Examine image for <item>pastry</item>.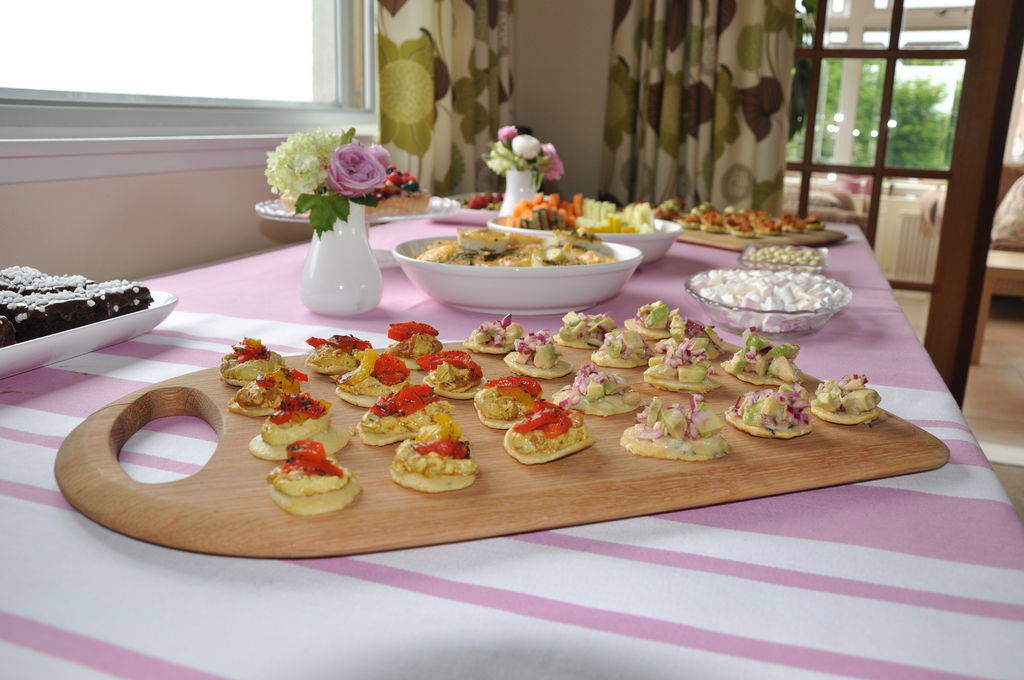
Examination result: x1=358 y1=386 x2=442 y2=445.
